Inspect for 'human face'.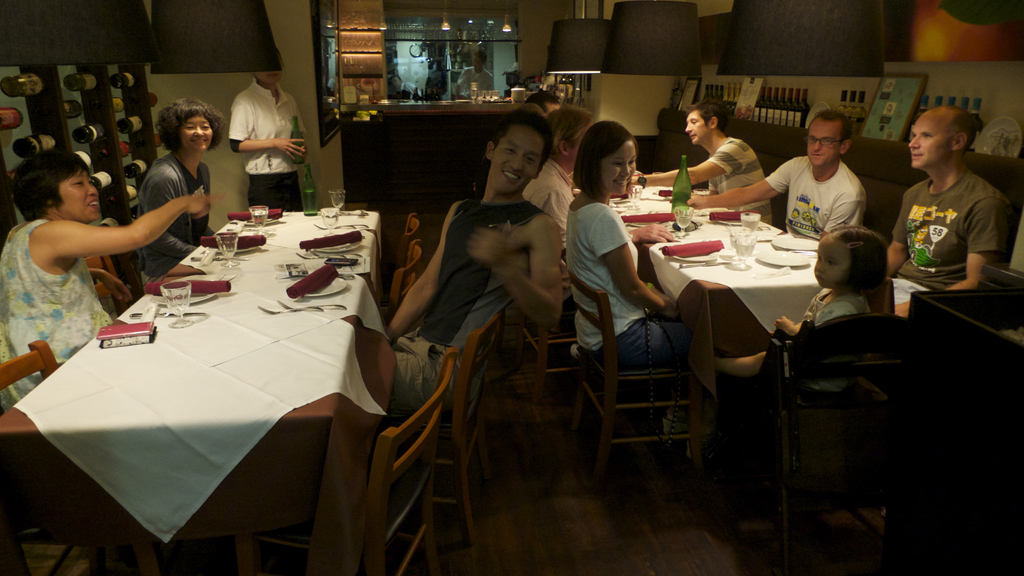
Inspection: [801, 122, 845, 171].
